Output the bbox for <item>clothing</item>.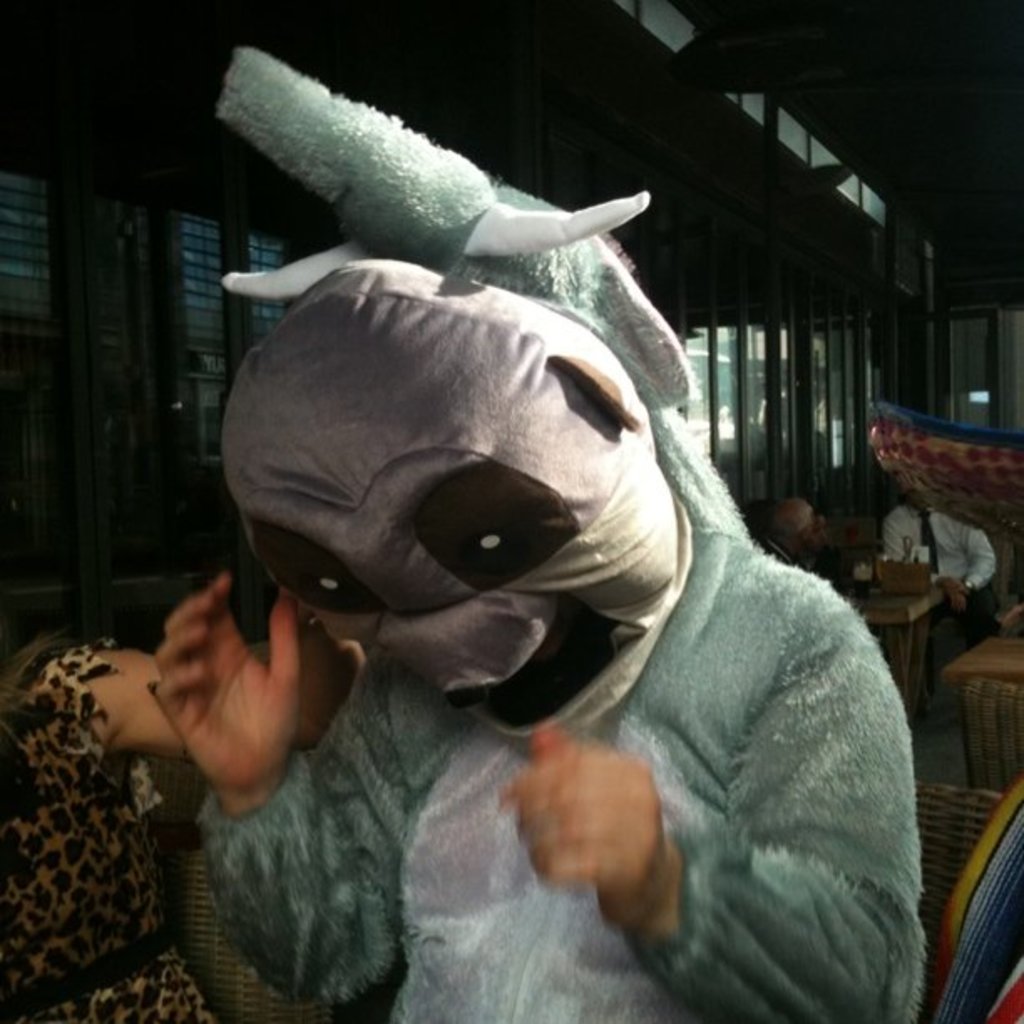
<box>141,142,905,1023</box>.
